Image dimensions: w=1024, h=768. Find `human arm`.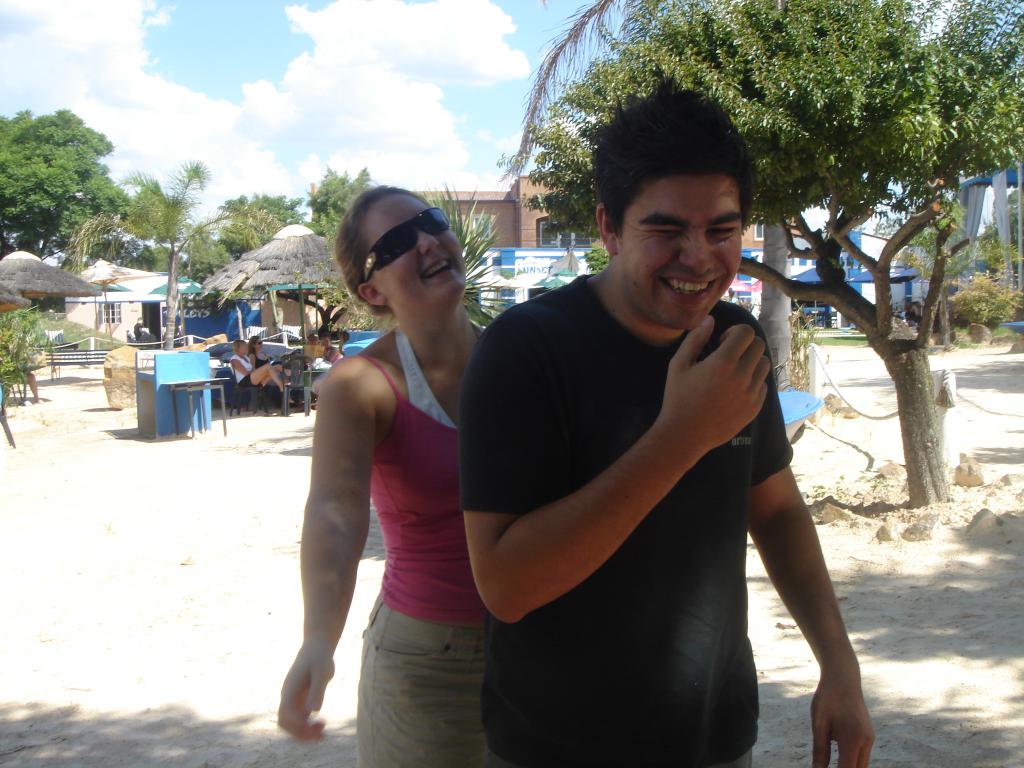
select_region(239, 363, 241, 371).
